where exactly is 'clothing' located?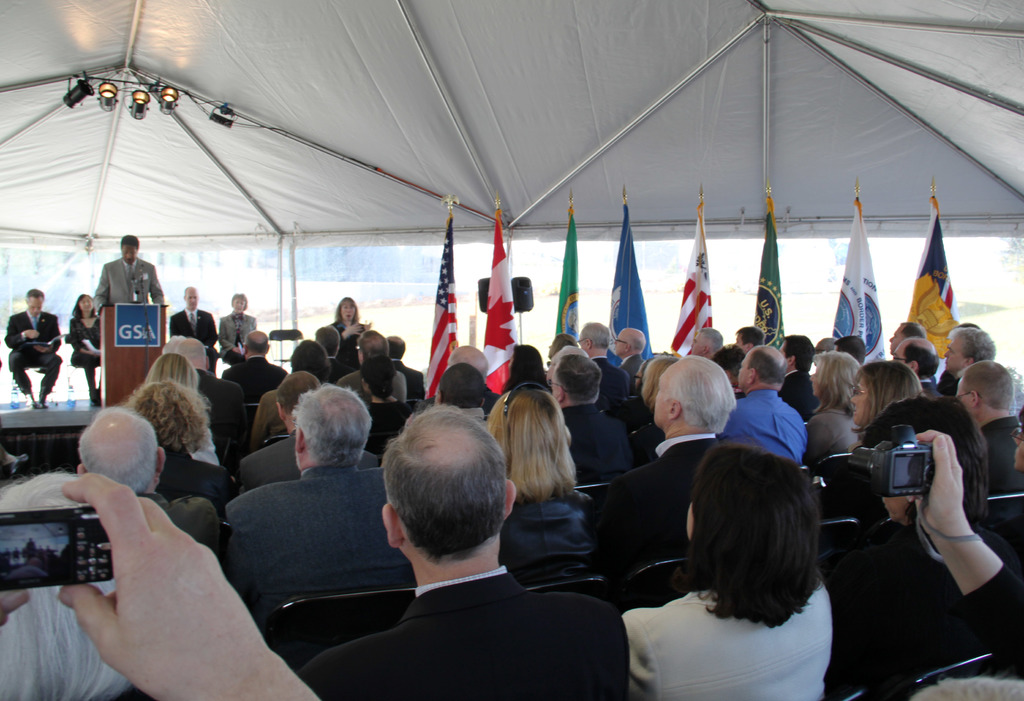
Its bounding box is [234, 423, 305, 479].
